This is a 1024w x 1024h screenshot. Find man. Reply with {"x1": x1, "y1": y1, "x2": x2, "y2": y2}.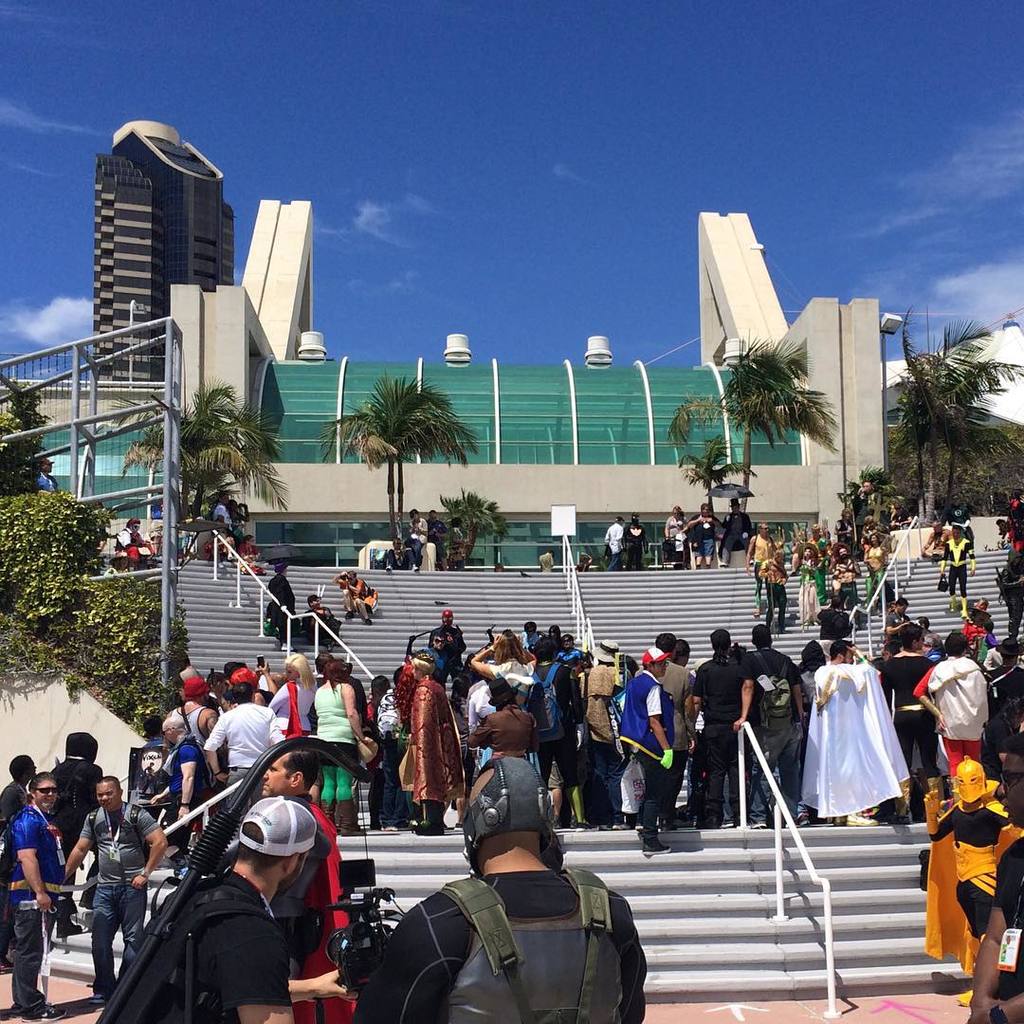
{"x1": 942, "y1": 519, "x2": 977, "y2": 604}.
